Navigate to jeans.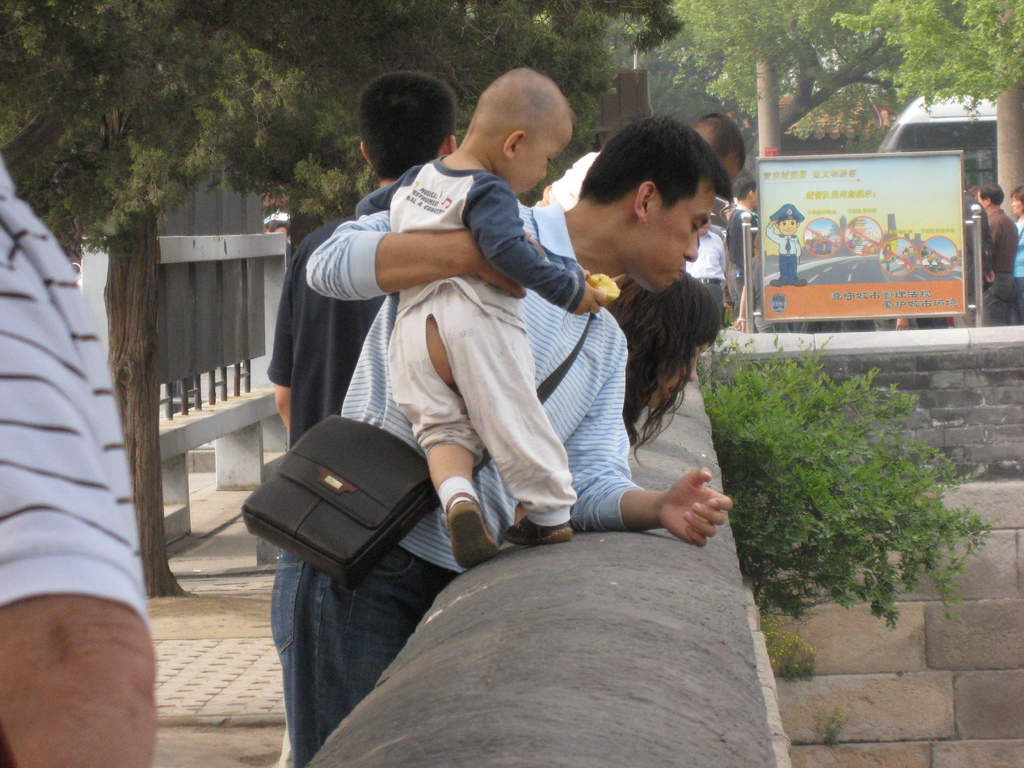
Navigation target: <region>245, 535, 443, 735</region>.
